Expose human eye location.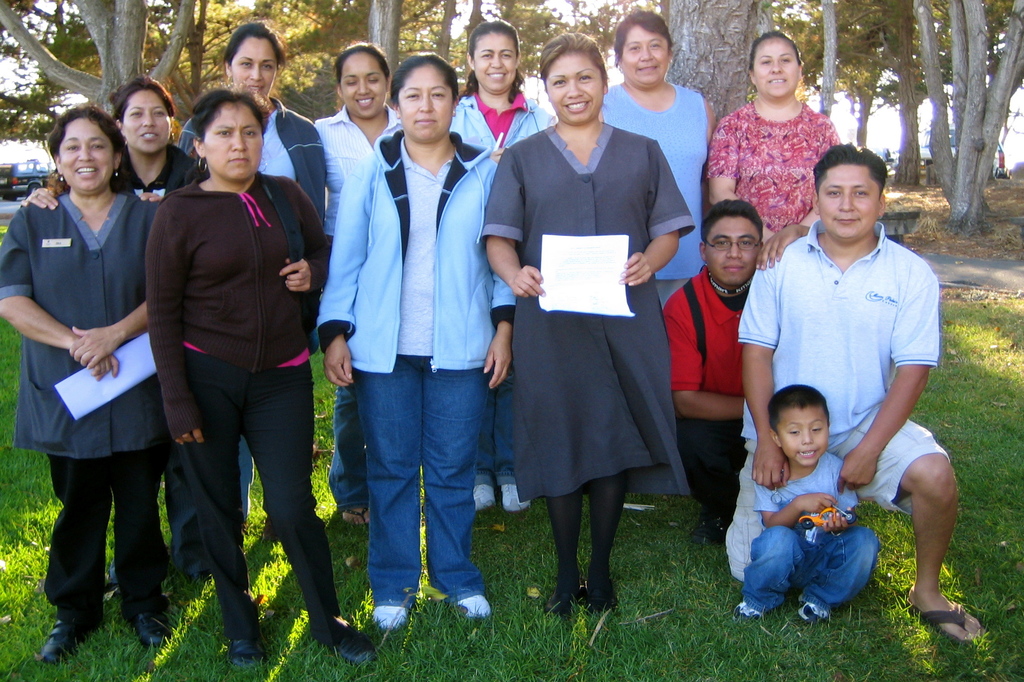
Exposed at bbox=[808, 425, 821, 435].
